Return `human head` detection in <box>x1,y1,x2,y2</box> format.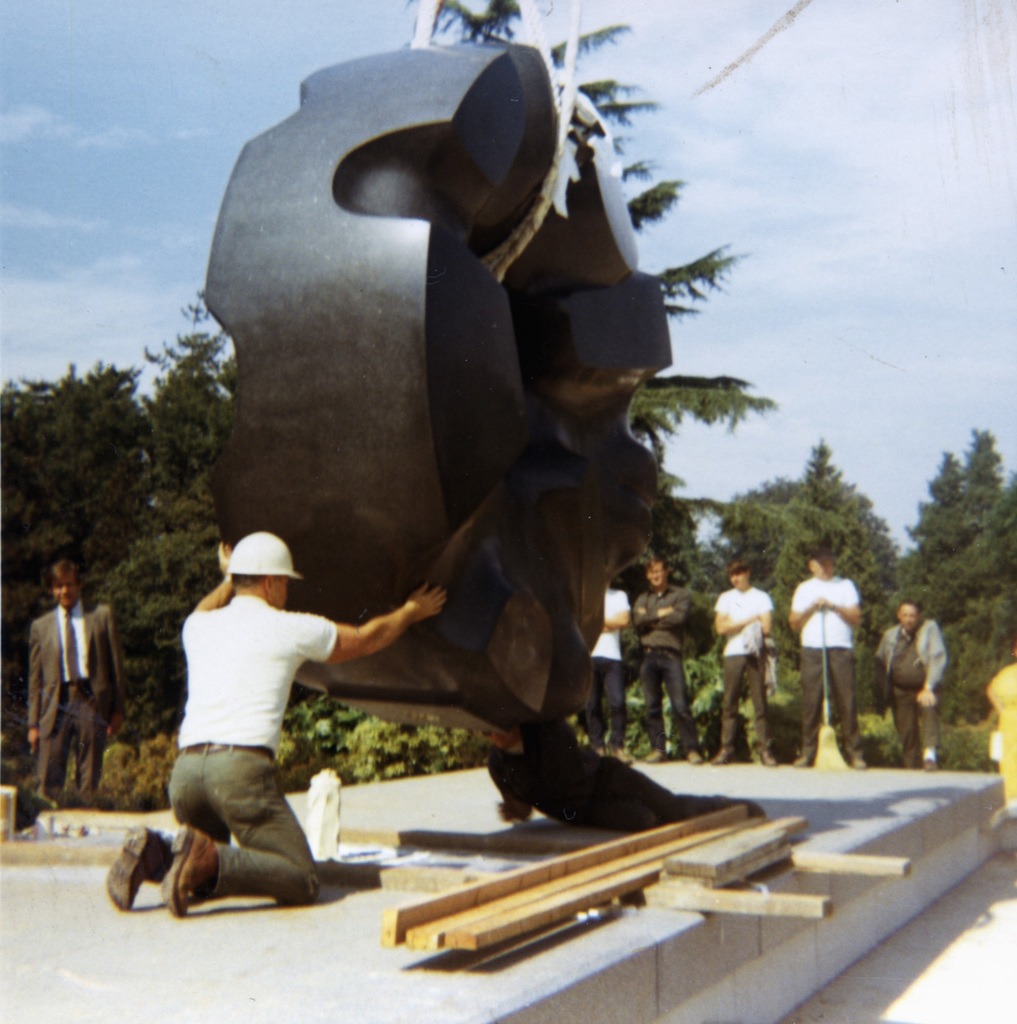
<box>894,598,924,632</box>.
